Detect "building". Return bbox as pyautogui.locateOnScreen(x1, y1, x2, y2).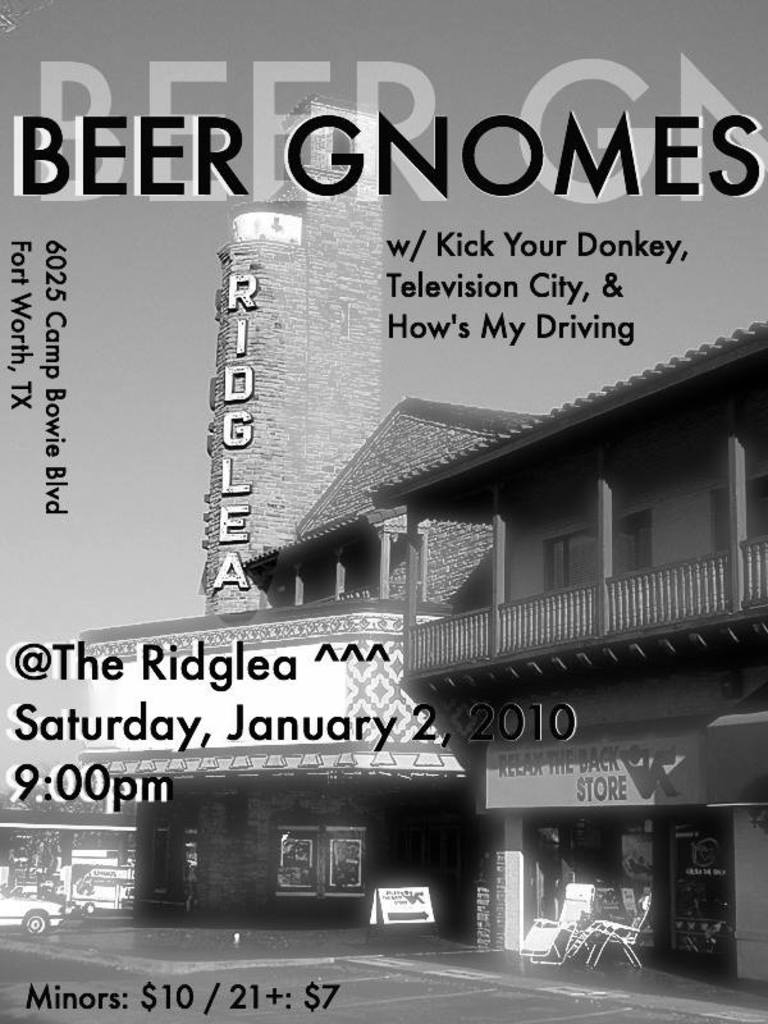
pyautogui.locateOnScreen(124, 320, 767, 1005).
